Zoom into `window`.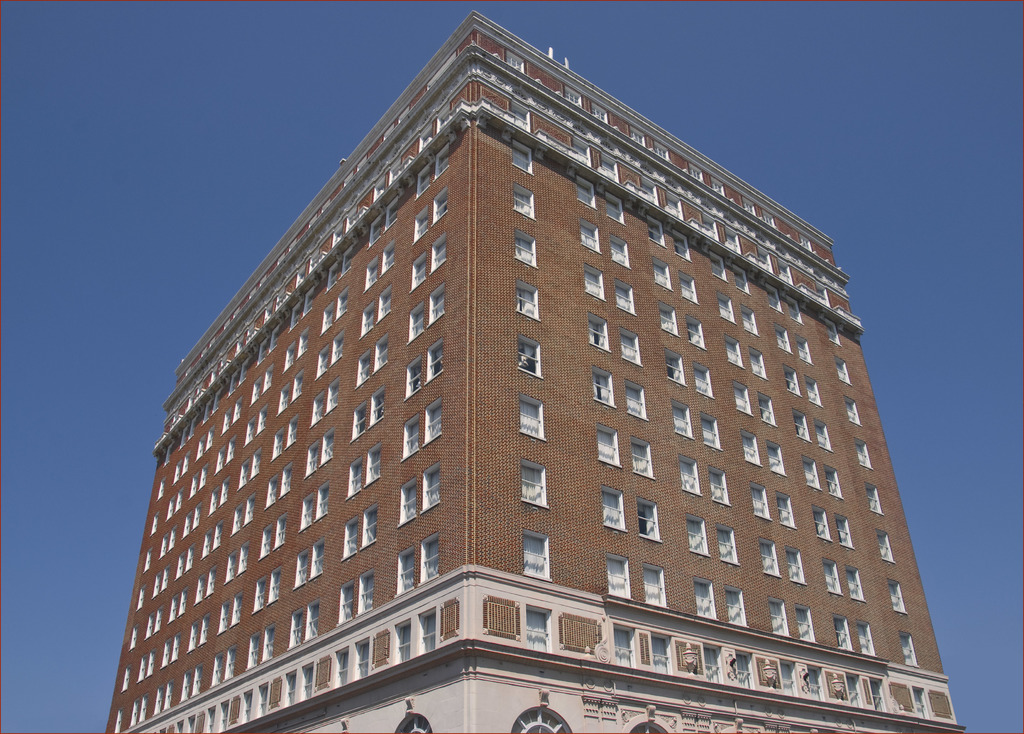
Zoom target: box=[625, 433, 661, 485].
